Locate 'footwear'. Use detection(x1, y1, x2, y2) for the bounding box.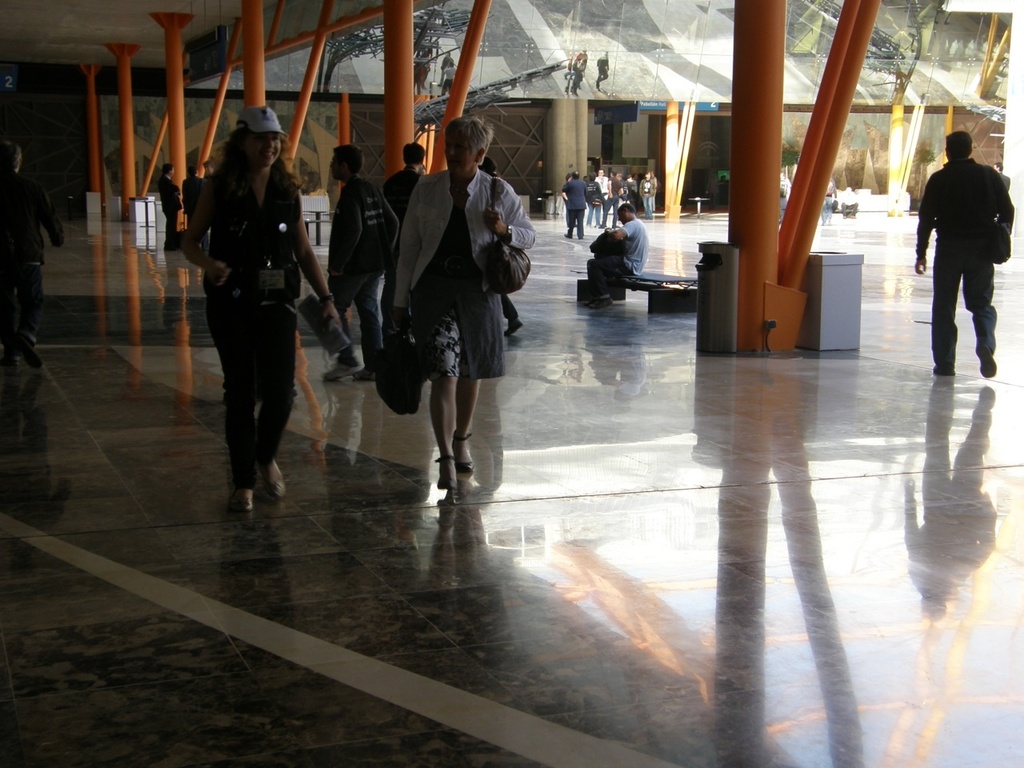
detection(321, 361, 363, 379).
